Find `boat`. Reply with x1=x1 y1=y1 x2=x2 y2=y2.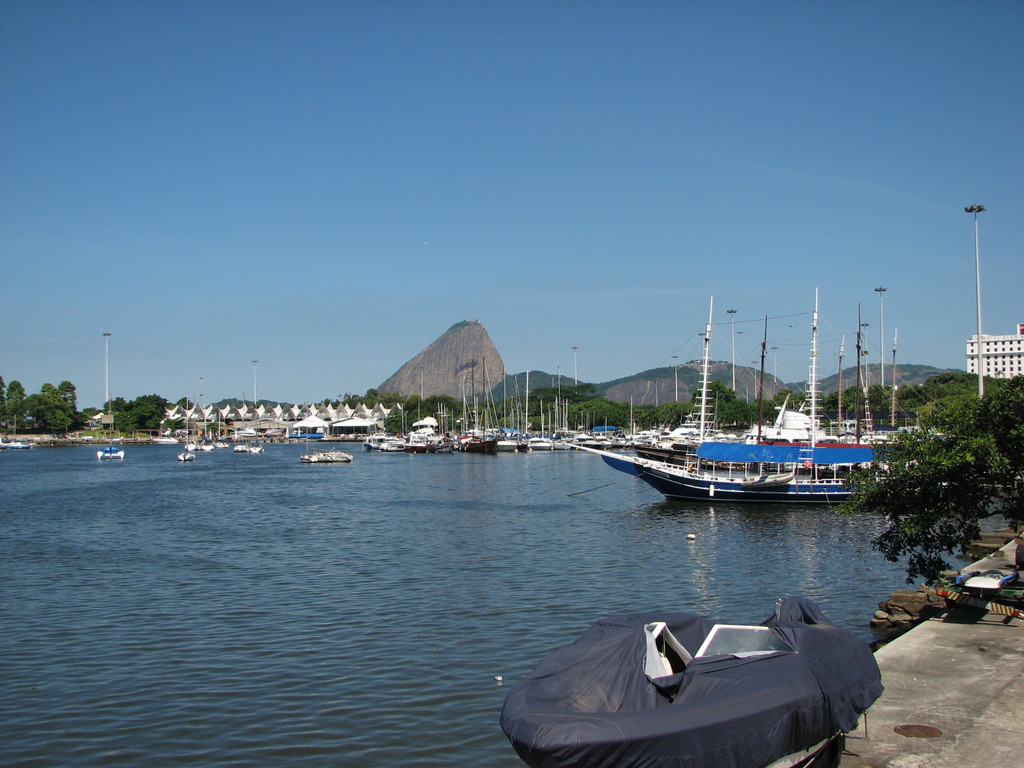
x1=299 y1=445 x2=353 y2=463.
